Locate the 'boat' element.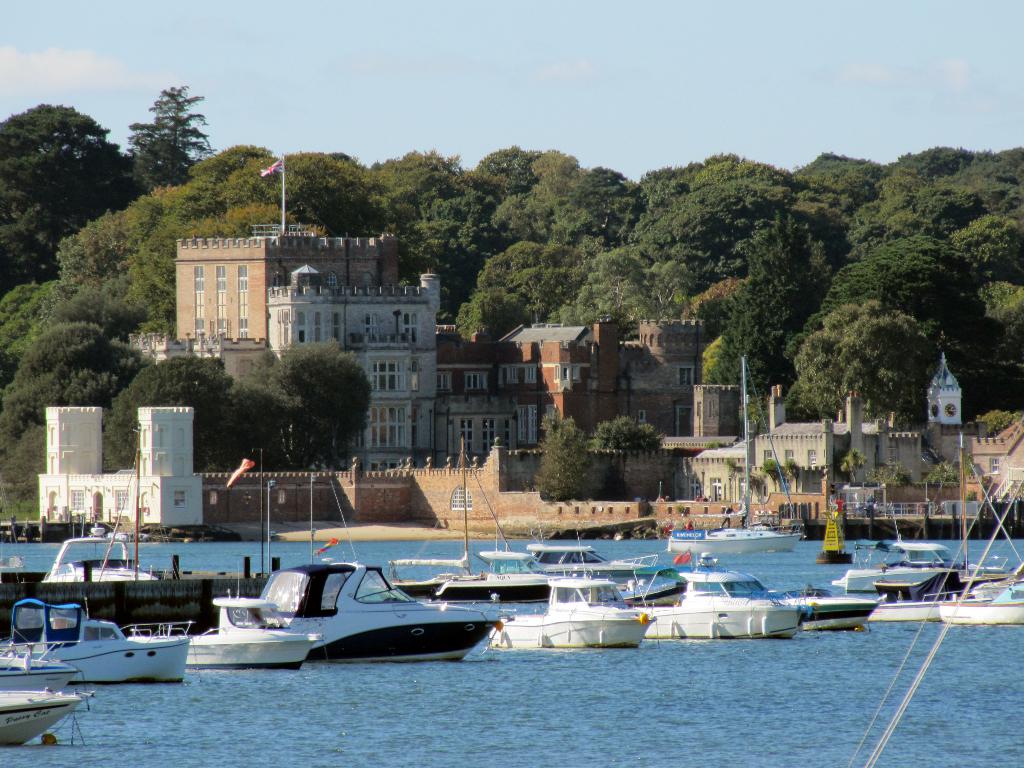
Element bbox: <bbox>831, 500, 995, 594</bbox>.
